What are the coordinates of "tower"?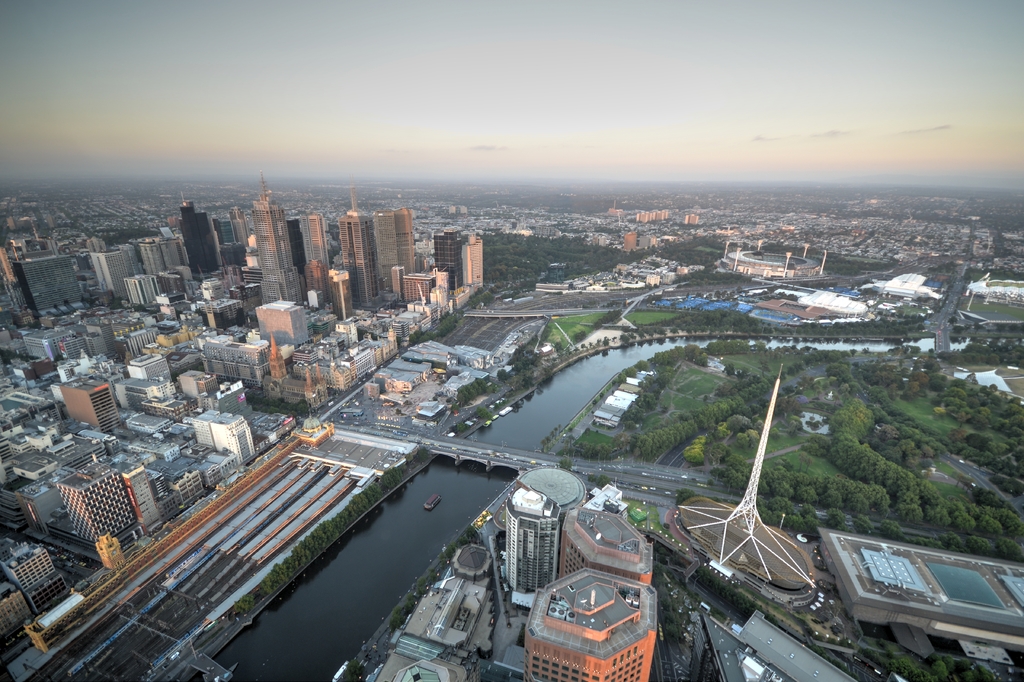
[x1=251, y1=192, x2=308, y2=306].
